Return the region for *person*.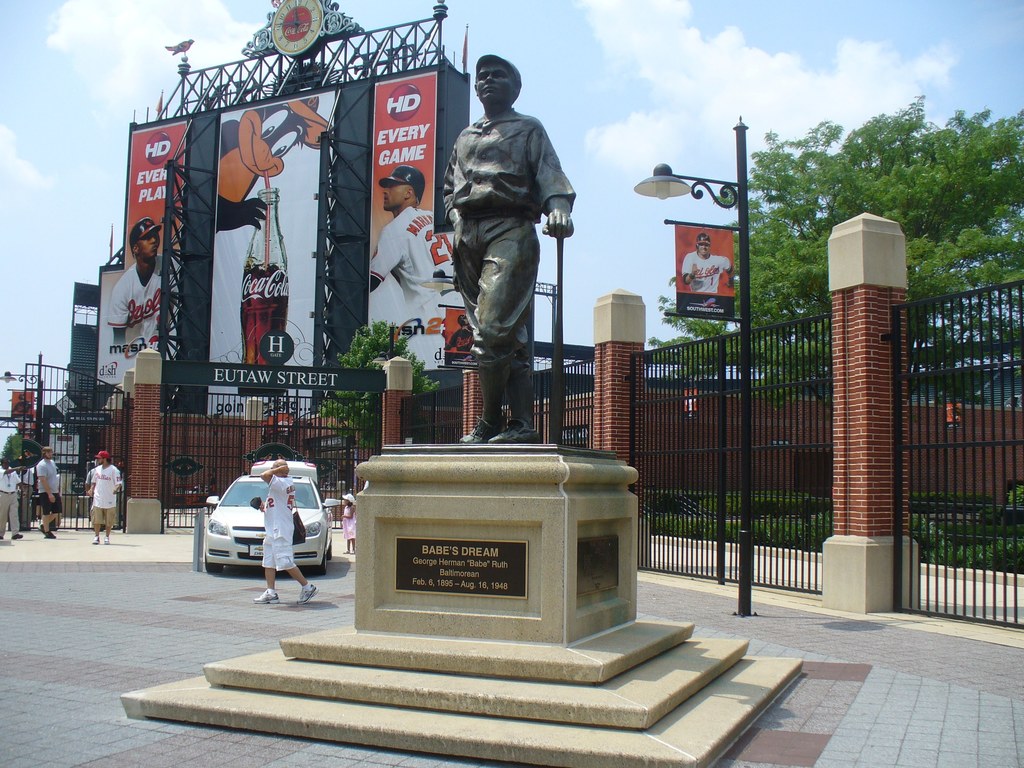
[x1=38, y1=447, x2=61, y2=541].
